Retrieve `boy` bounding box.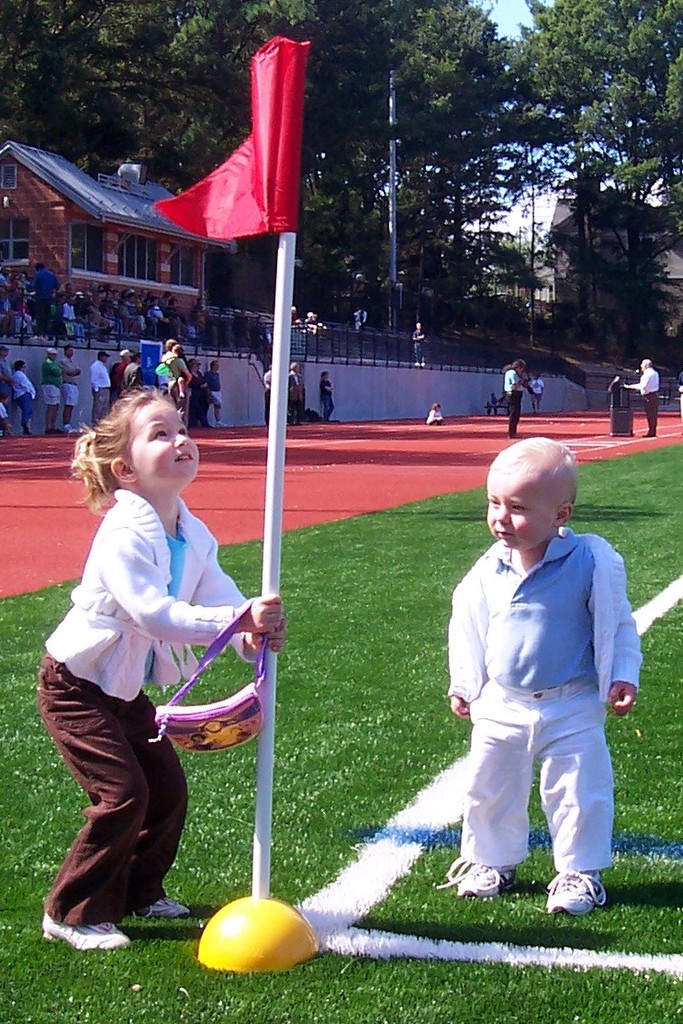
Bounding box: 428,418,644,922.
